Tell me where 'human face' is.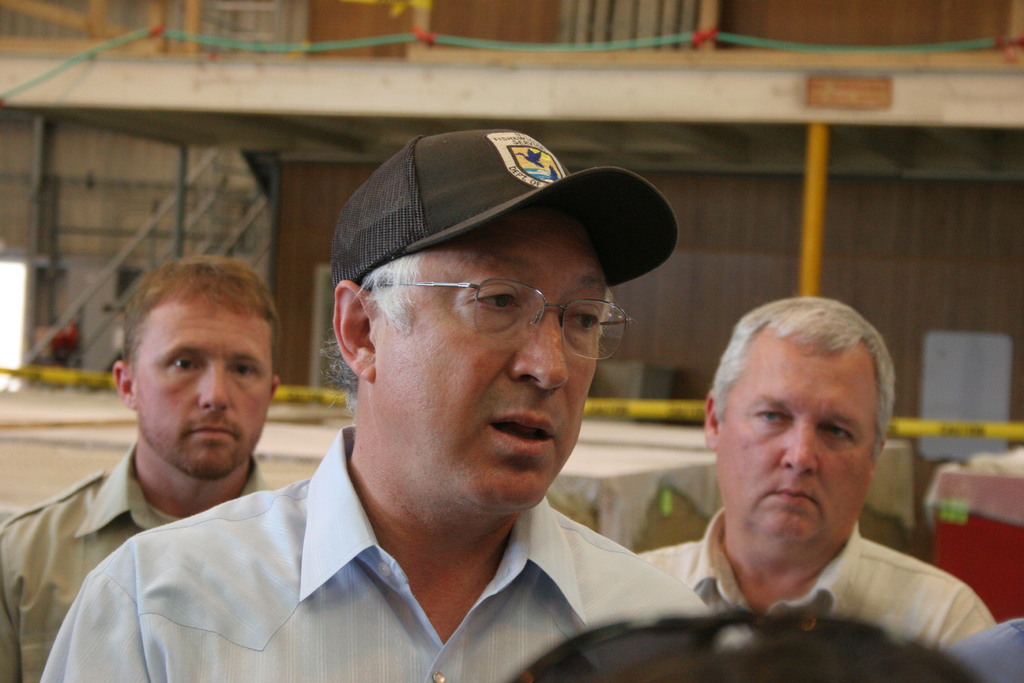
'human face' is at {"x1": 717, "y1": 343, "x2": 872, "y2": 537}.
